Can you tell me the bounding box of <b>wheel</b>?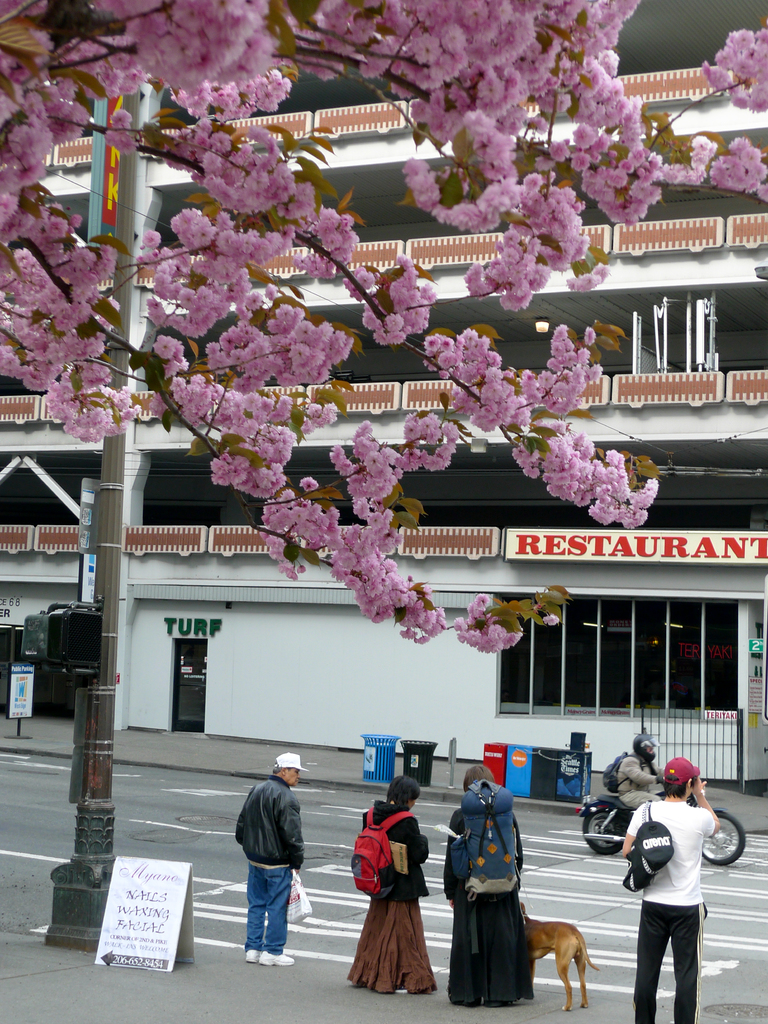
705 804 744 857.
